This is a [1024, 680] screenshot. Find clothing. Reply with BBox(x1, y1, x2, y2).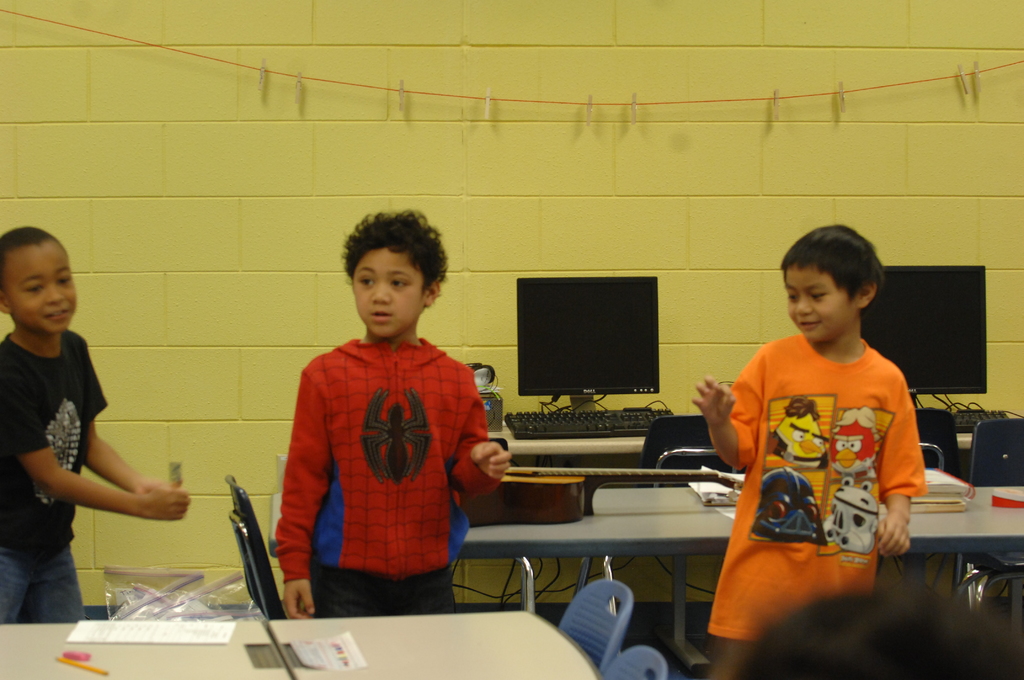
BBox(0, 319, 111, 633).
